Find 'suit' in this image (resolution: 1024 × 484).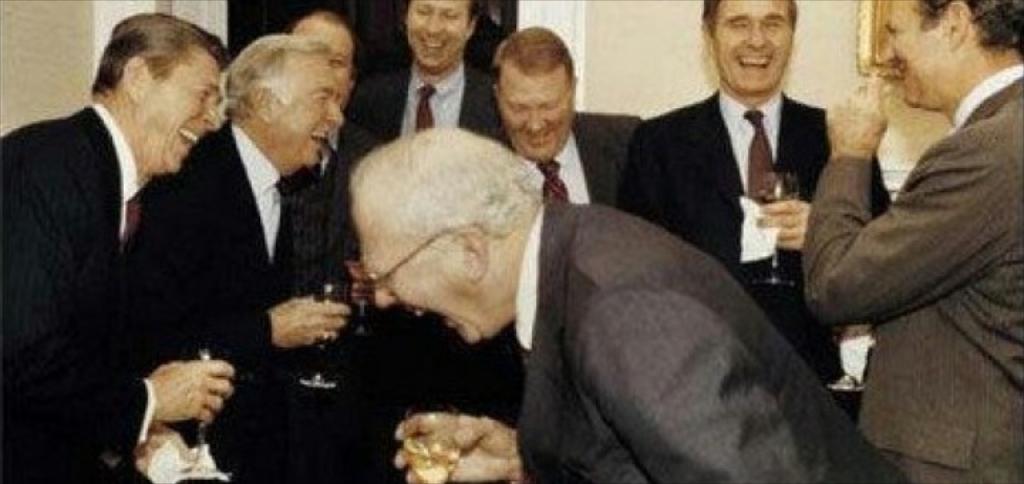
bbox=[802, 60, 1023, 483].
